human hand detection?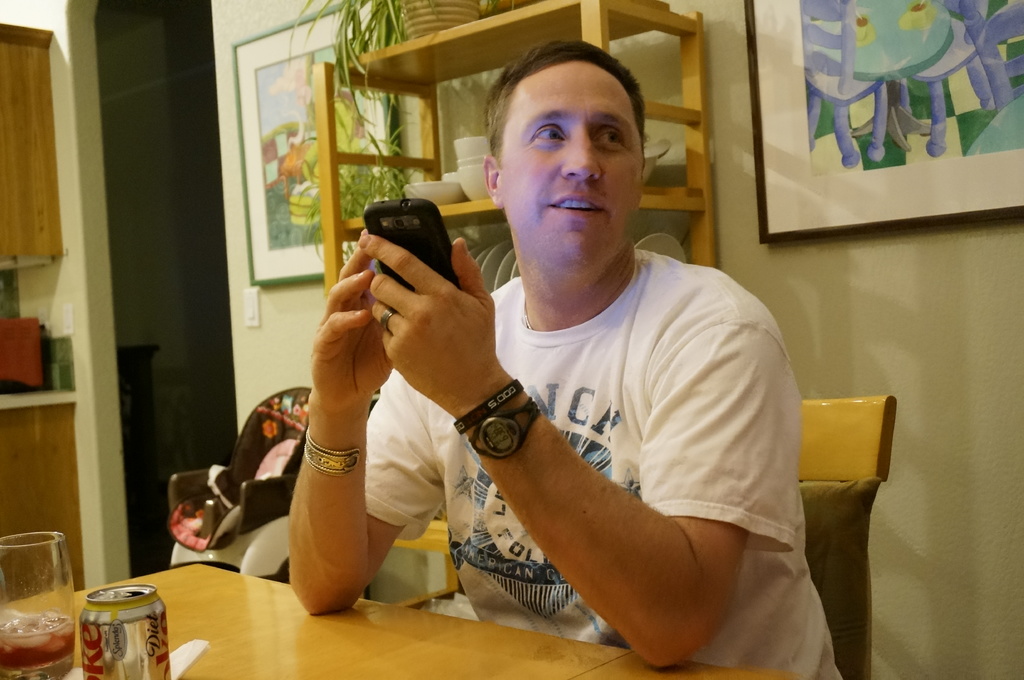
307/231/396/415
